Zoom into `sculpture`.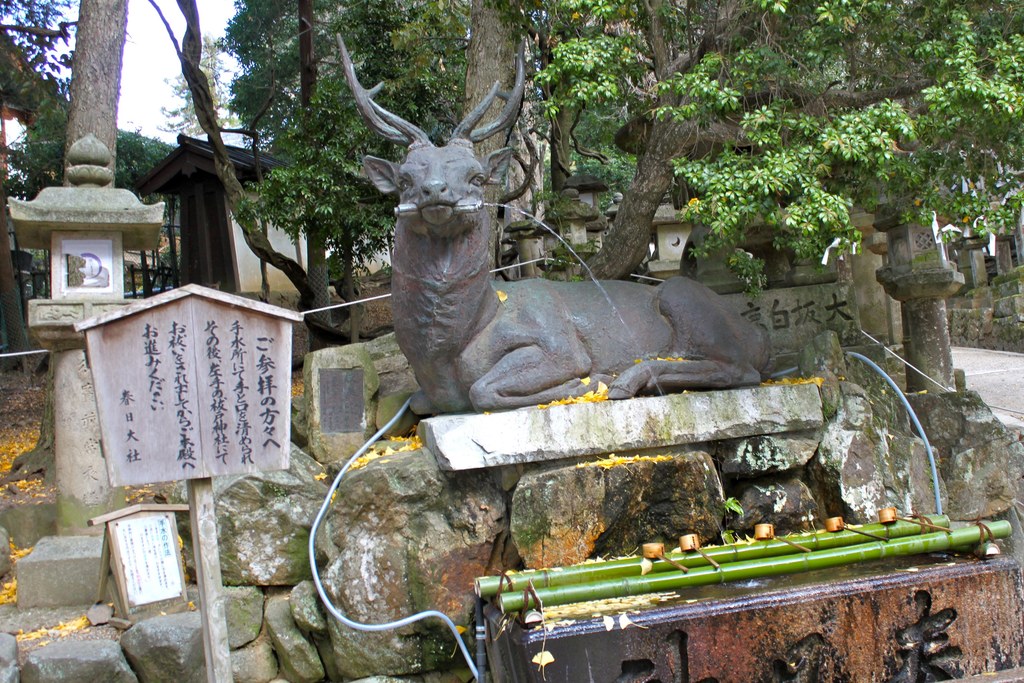
Zoom target: <bbox>352, 101, 778, 443</bbox>.
